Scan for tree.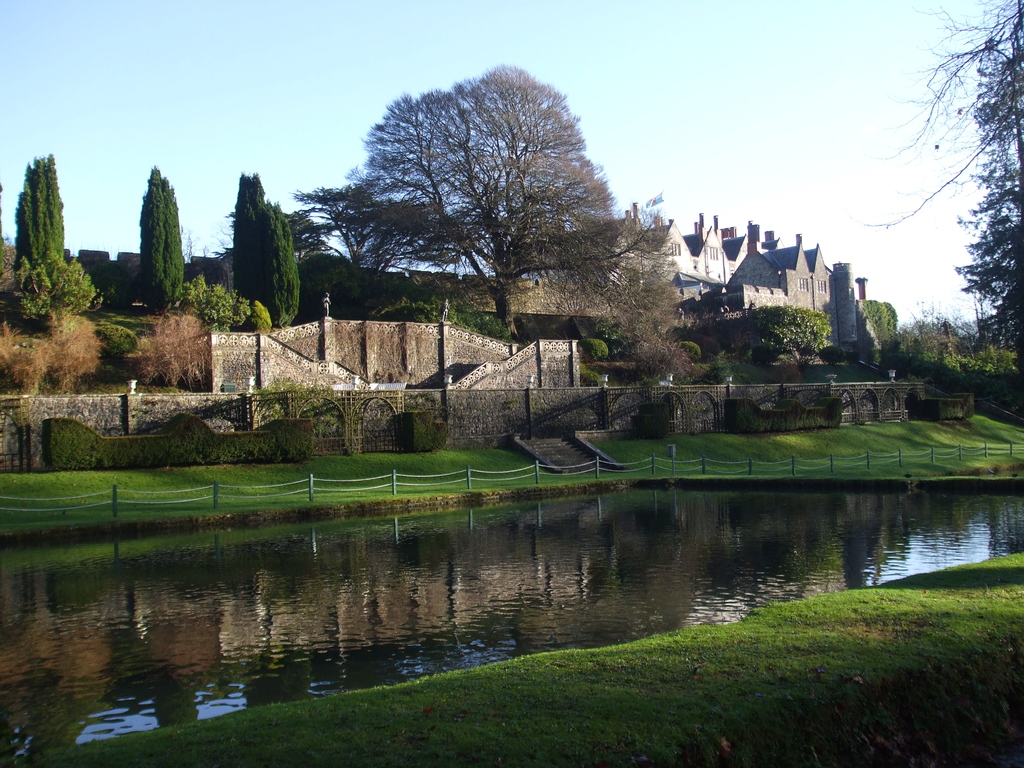
Scan result: region(321, 48, 667, 365).
